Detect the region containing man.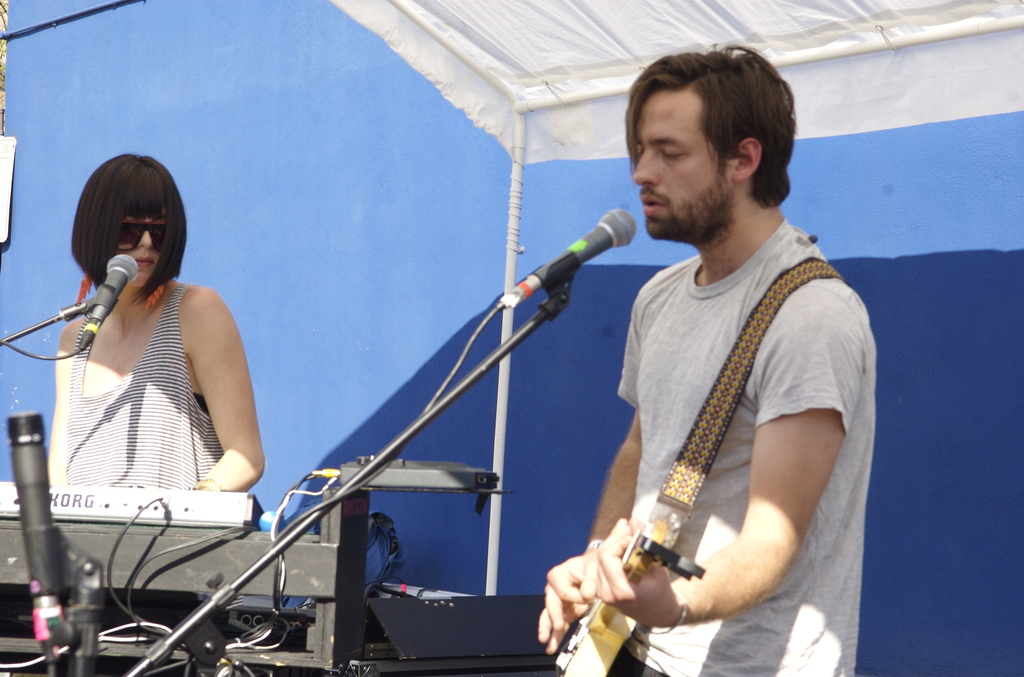
x1=563 y1=45 x2=877 y2=676.
